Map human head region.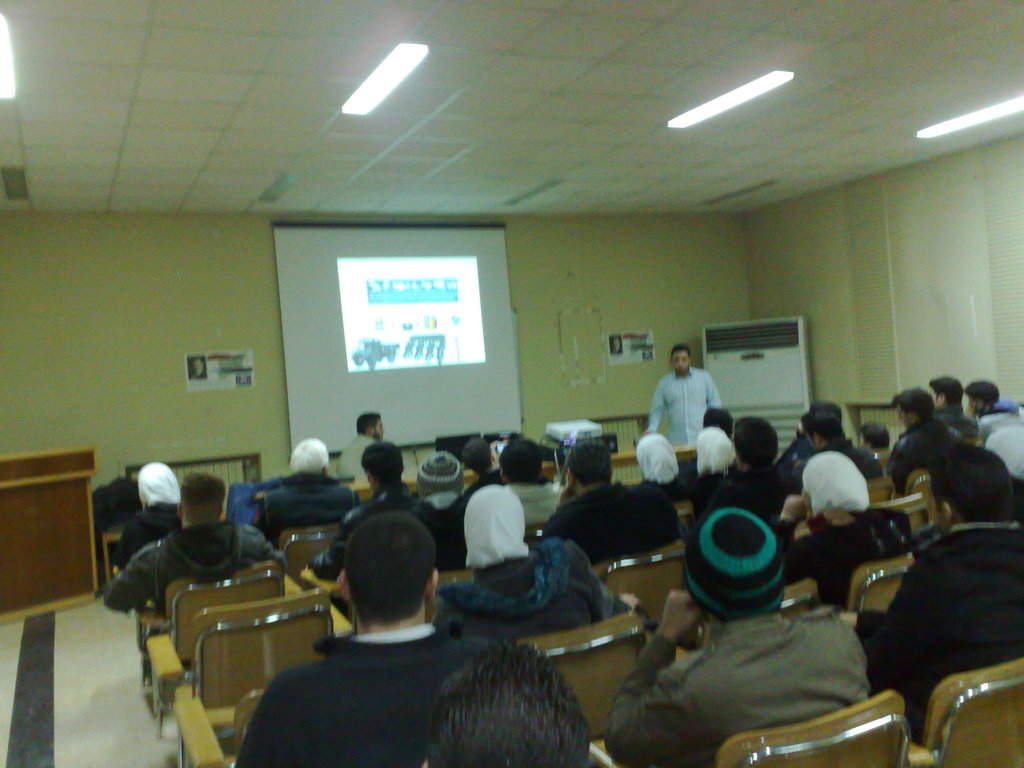
Mapped to <box>853,422,890,449</box>.
